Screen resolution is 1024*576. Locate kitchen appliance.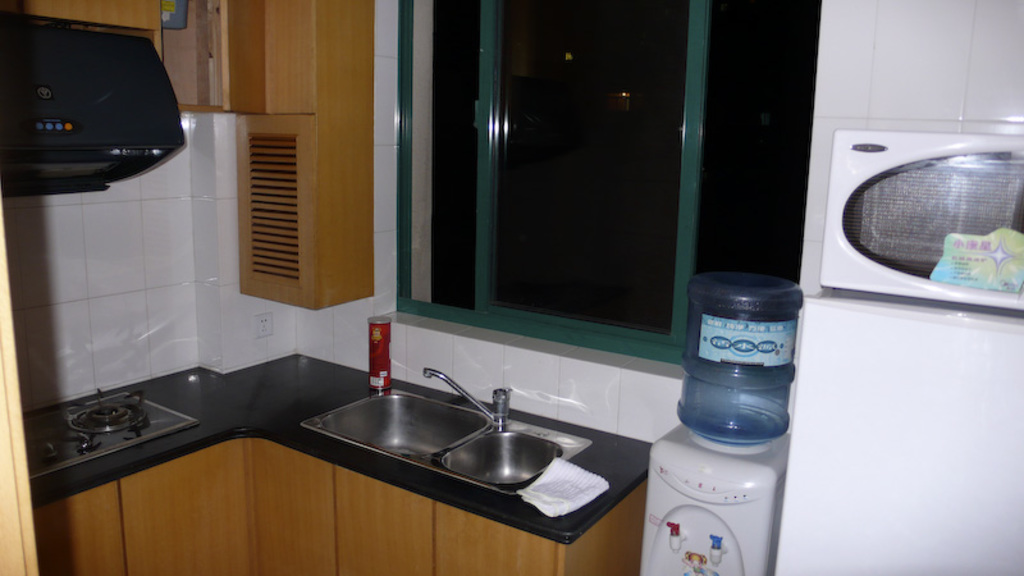
(763,137,1023,575).
